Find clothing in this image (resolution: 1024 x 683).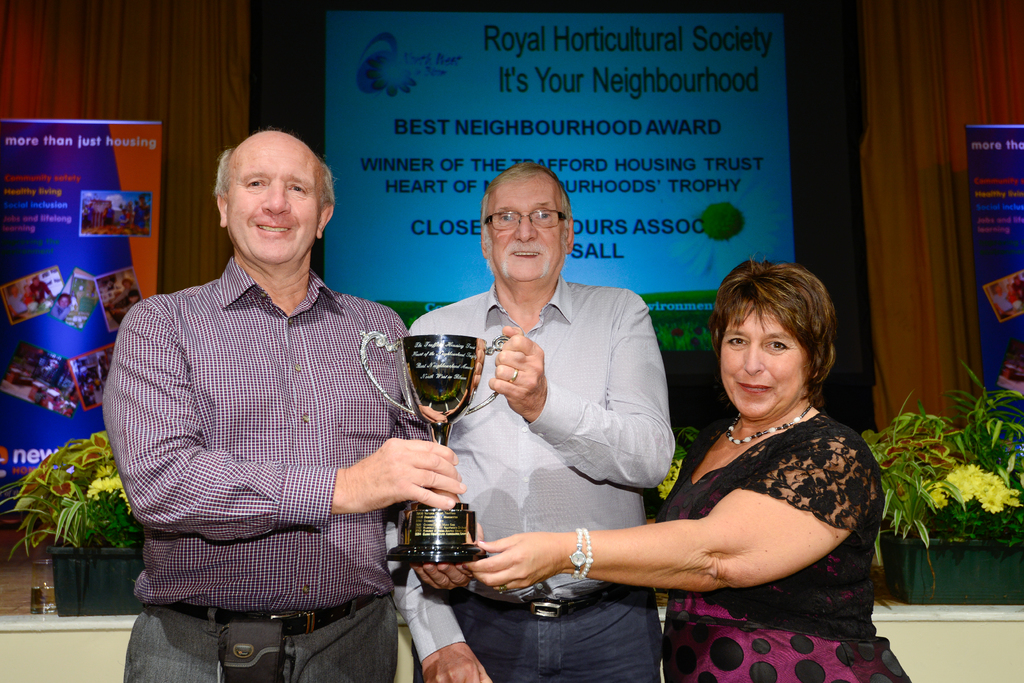
l=658, t=405, r=915, b=682.
